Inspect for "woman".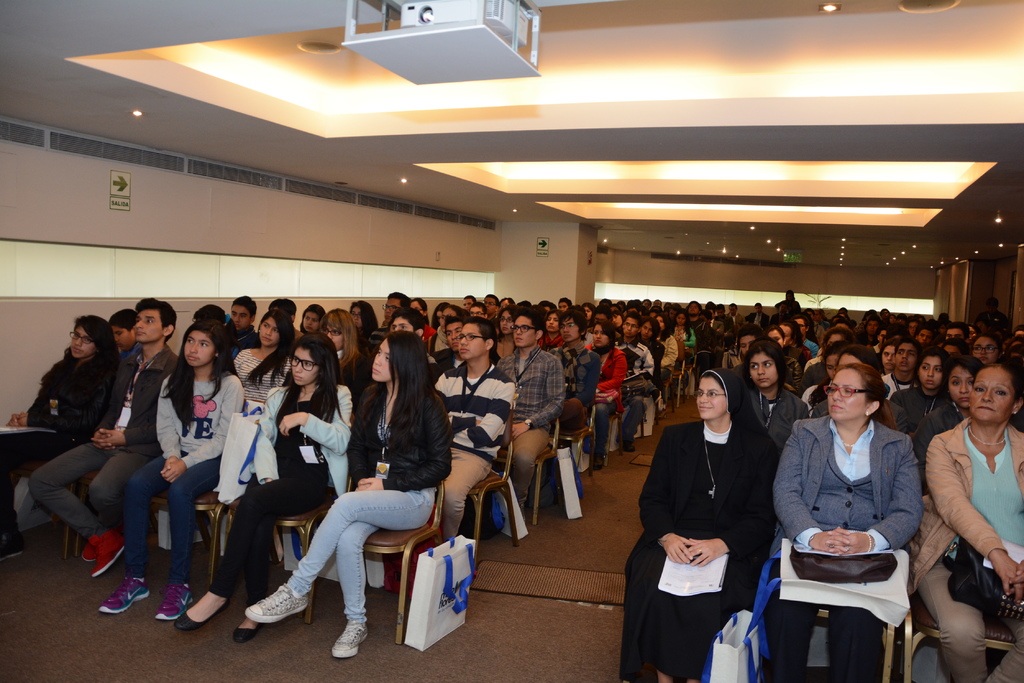
Inspection: rect(236, 334, 458, 661).
